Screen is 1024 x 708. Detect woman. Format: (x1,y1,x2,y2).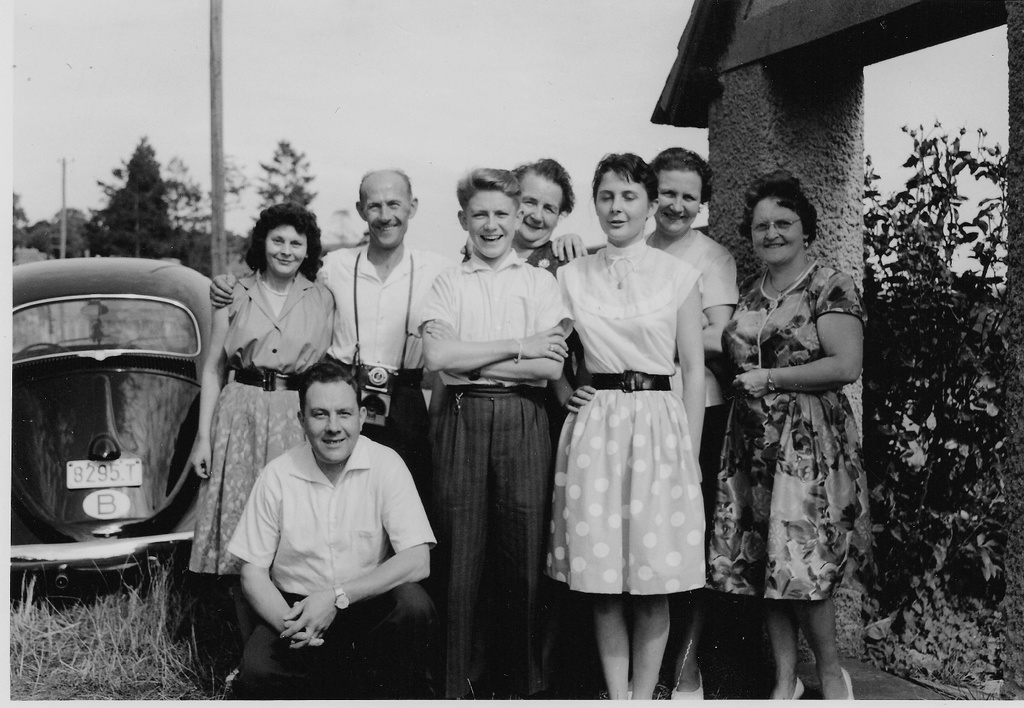
(703,165,873,679).
